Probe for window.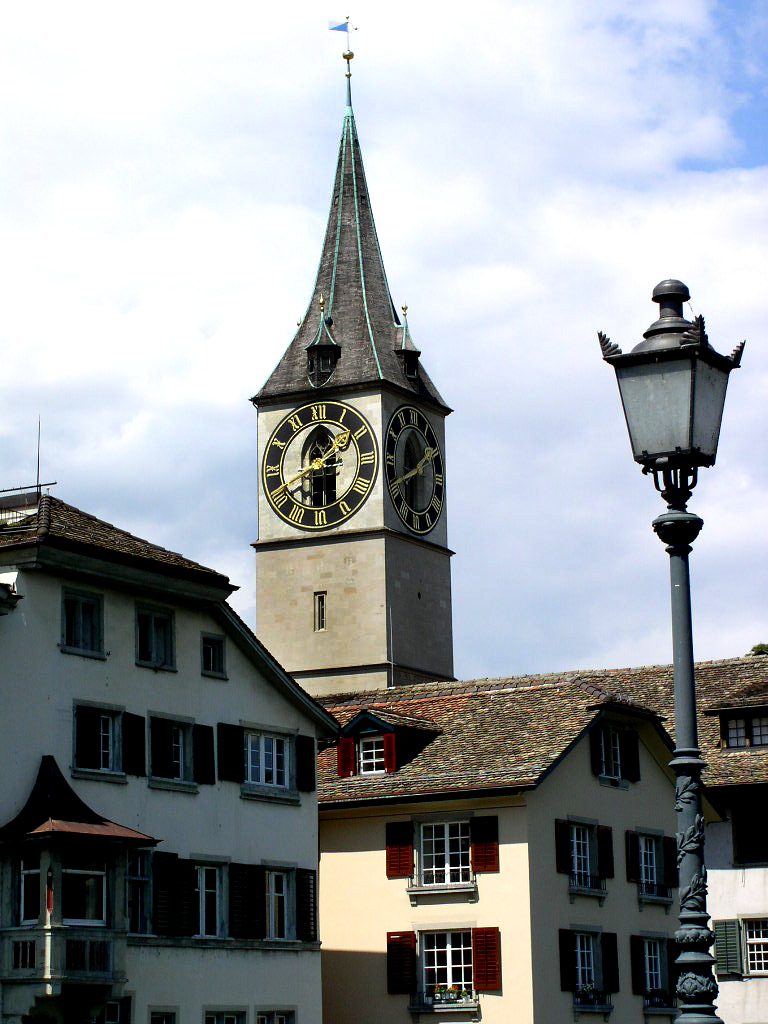
Probe result: crop(215, 715, 318, 809).
